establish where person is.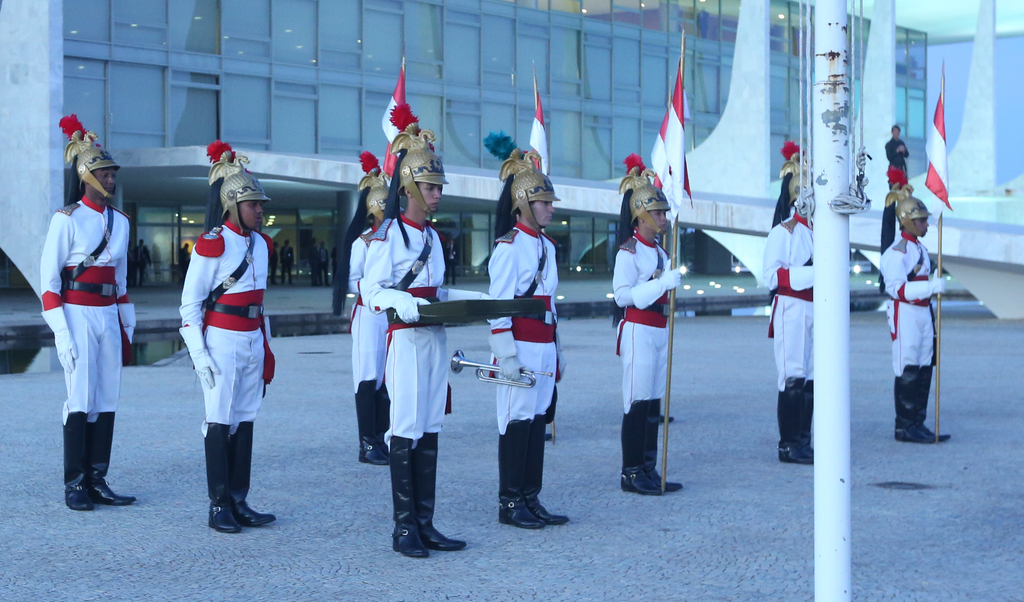
Established at box=[611, 163, 682, 507].
